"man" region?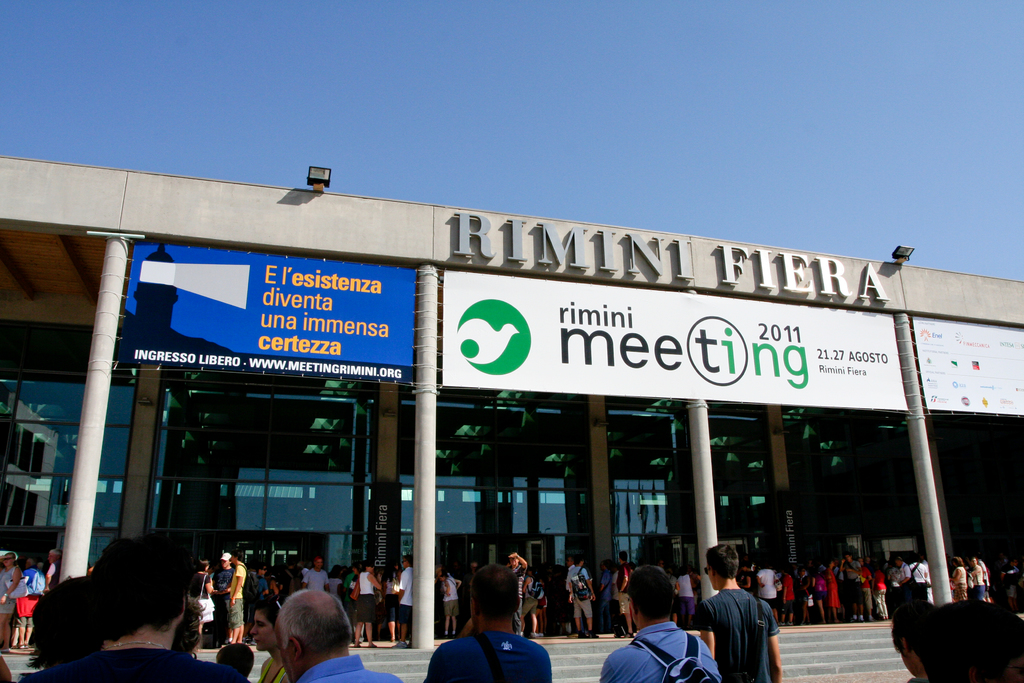
46, 537, 244, 682
